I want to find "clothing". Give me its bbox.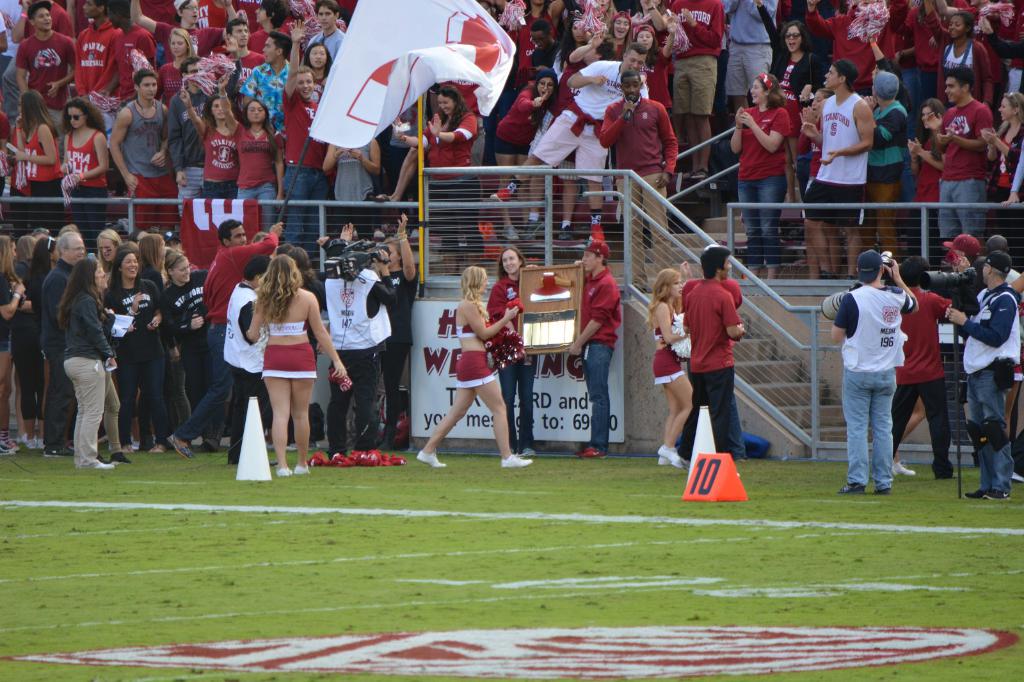
826/281/923/495.
